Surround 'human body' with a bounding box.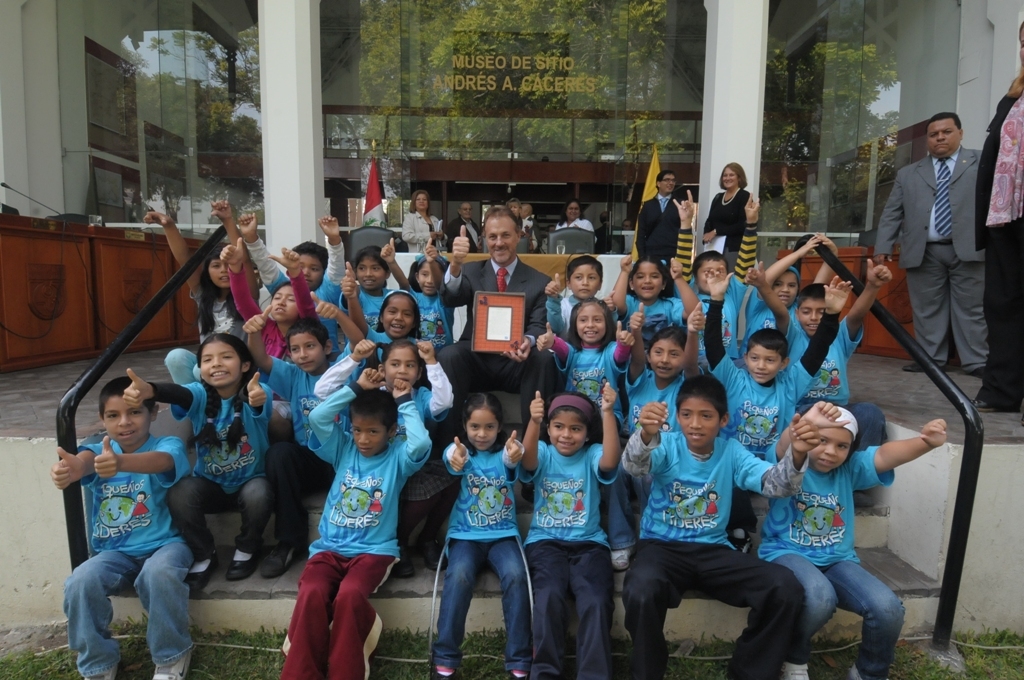
box=[544, 257, 618, 335].
